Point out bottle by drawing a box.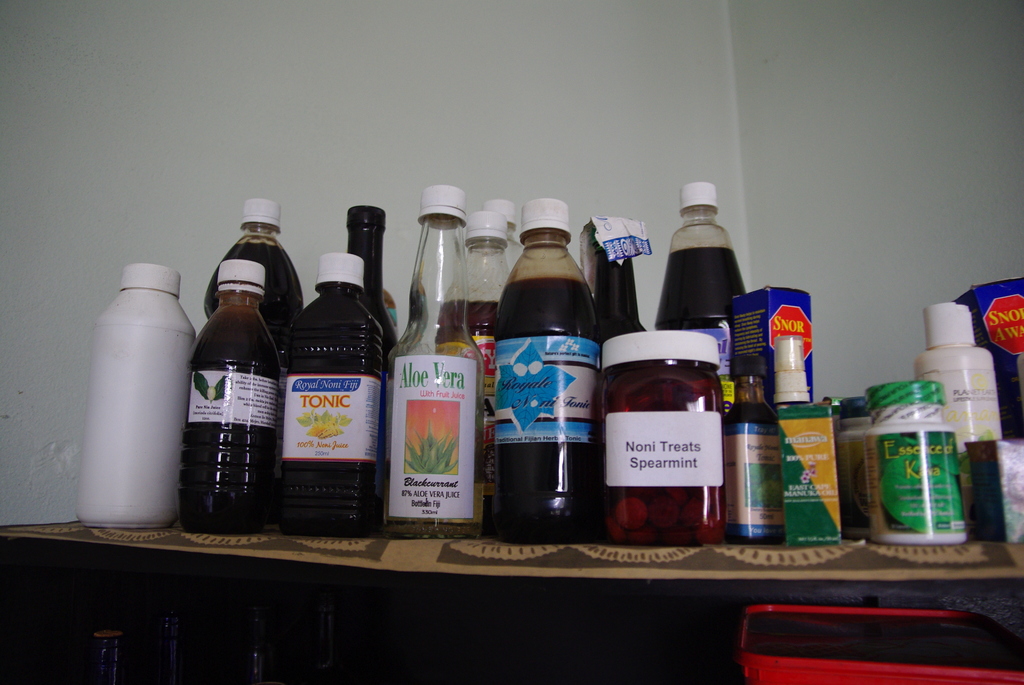
{"left": 198, "top": 201, "right": 305, "bottom": 505}.
